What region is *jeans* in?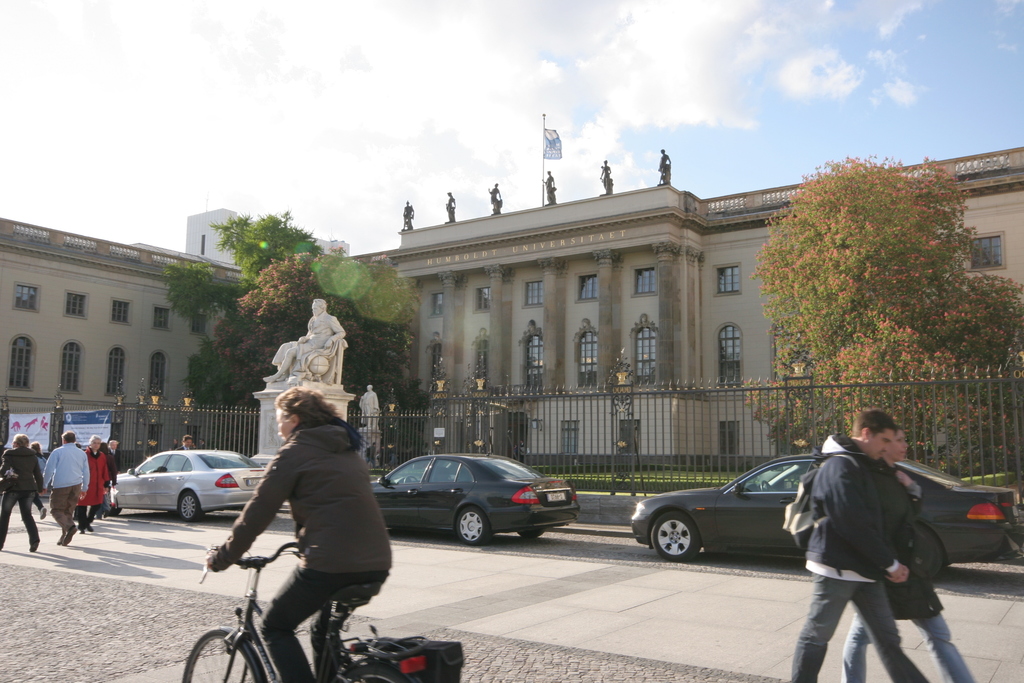
crop(842, 614, 971, 682).
